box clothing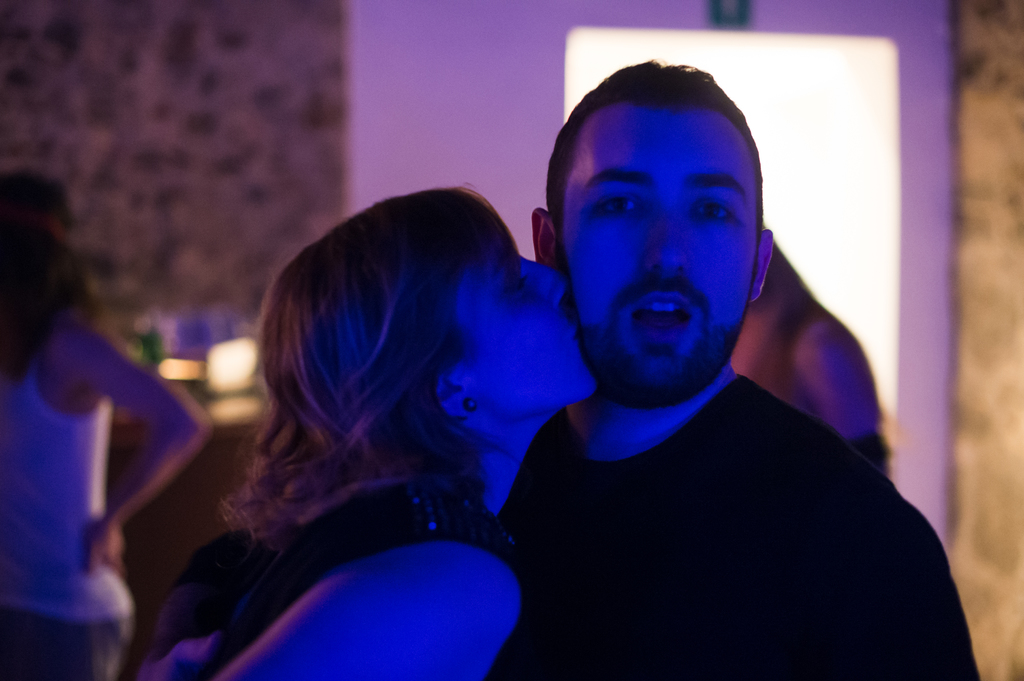
0, 342, 132, 680
